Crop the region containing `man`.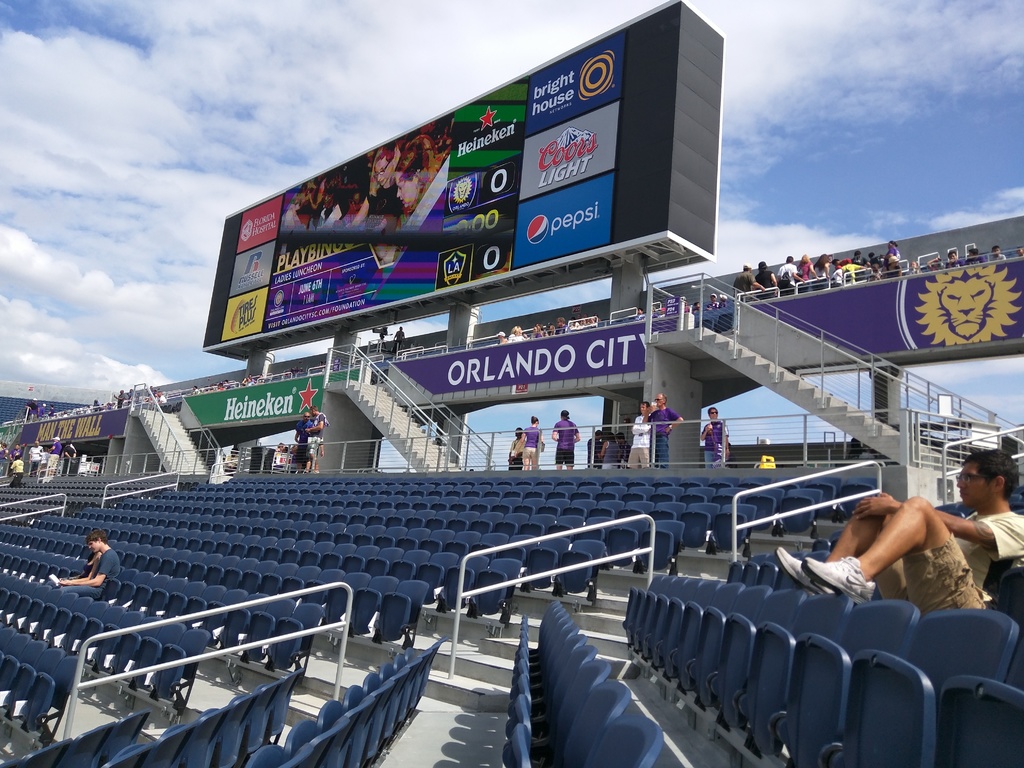
Crop region: 690/300/702/312.
